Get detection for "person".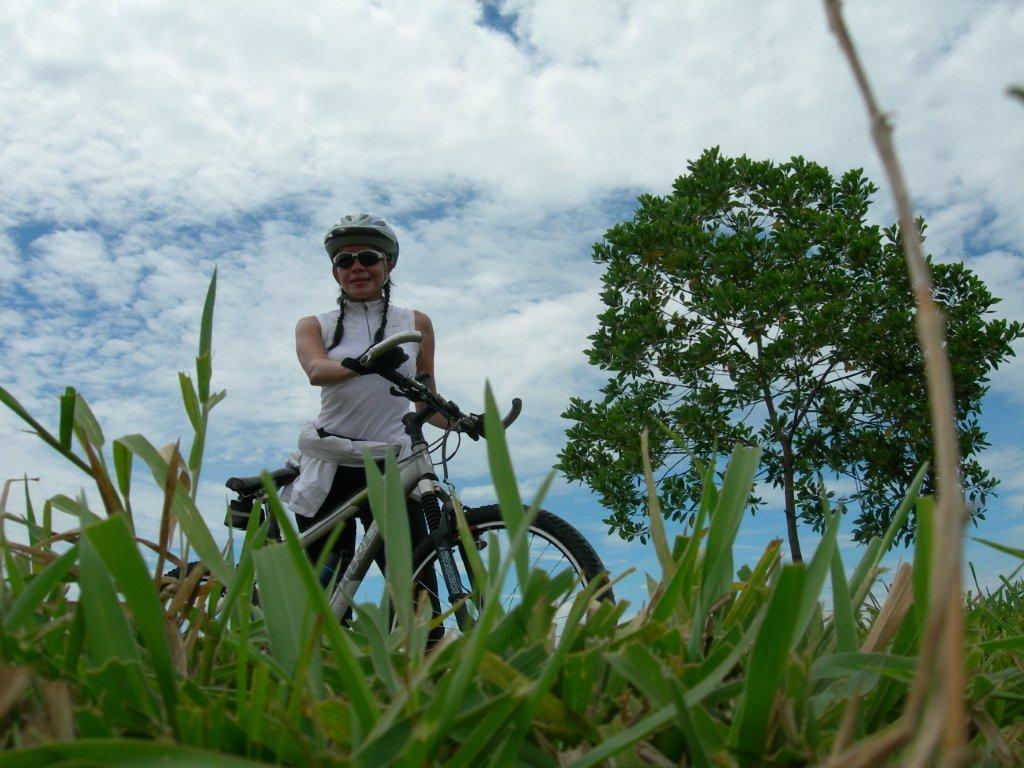
Detection: {"x1": 277, "y1": 210, "x2": 484, "y2": 668}.
